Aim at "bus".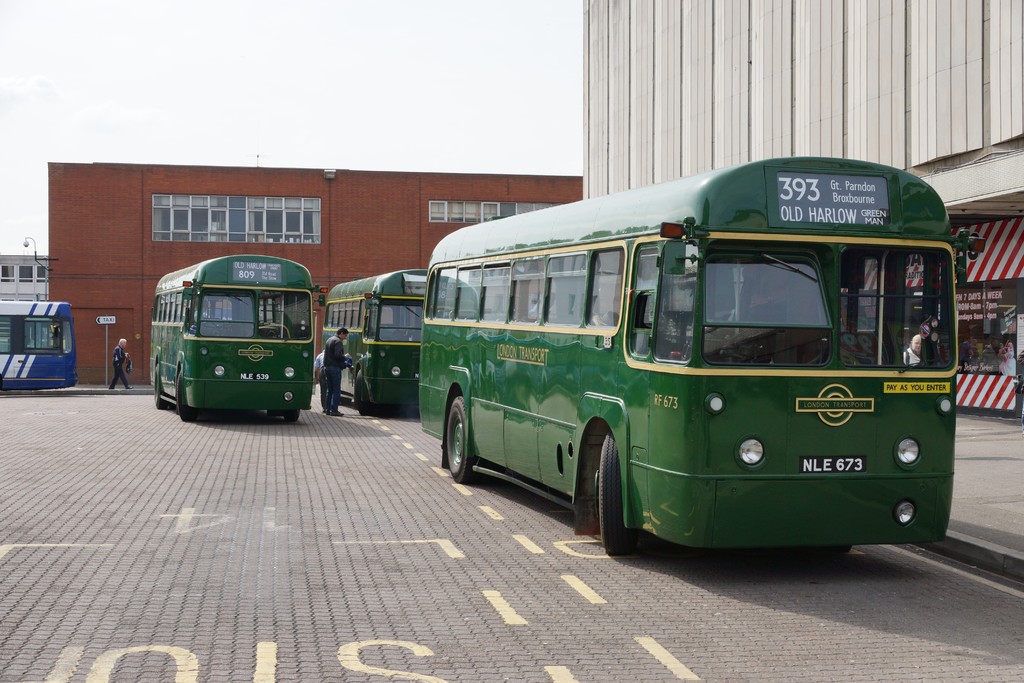
Aimed at 419,154,989,562.
